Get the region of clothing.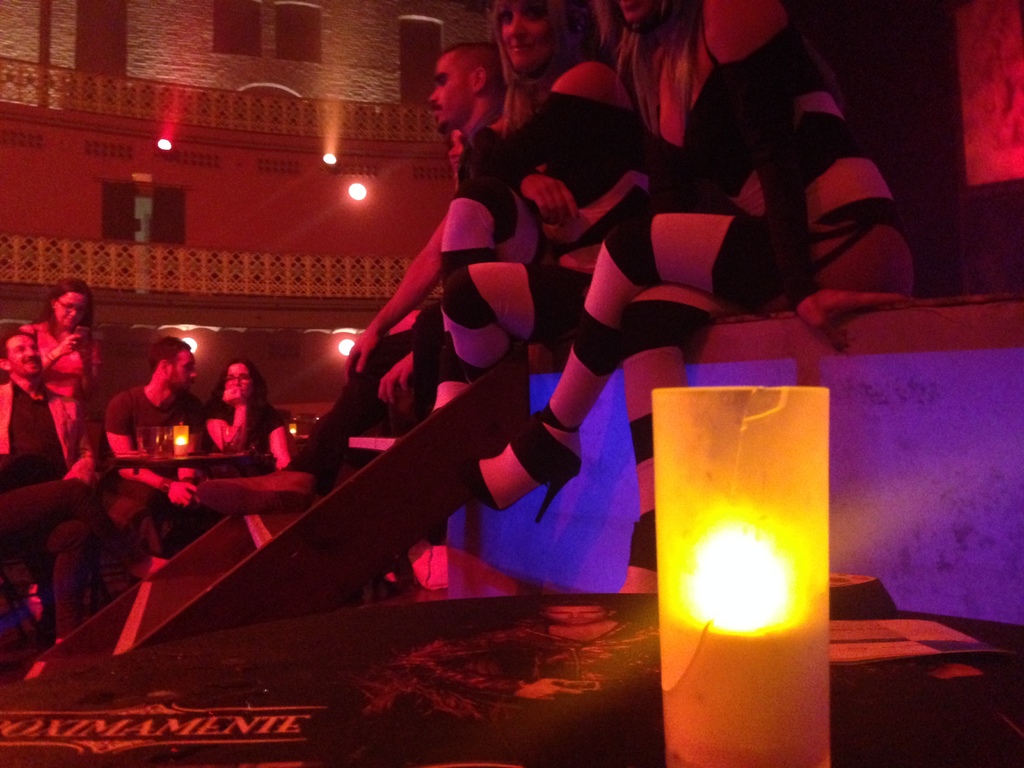
box(198, 371, 273, 483).
